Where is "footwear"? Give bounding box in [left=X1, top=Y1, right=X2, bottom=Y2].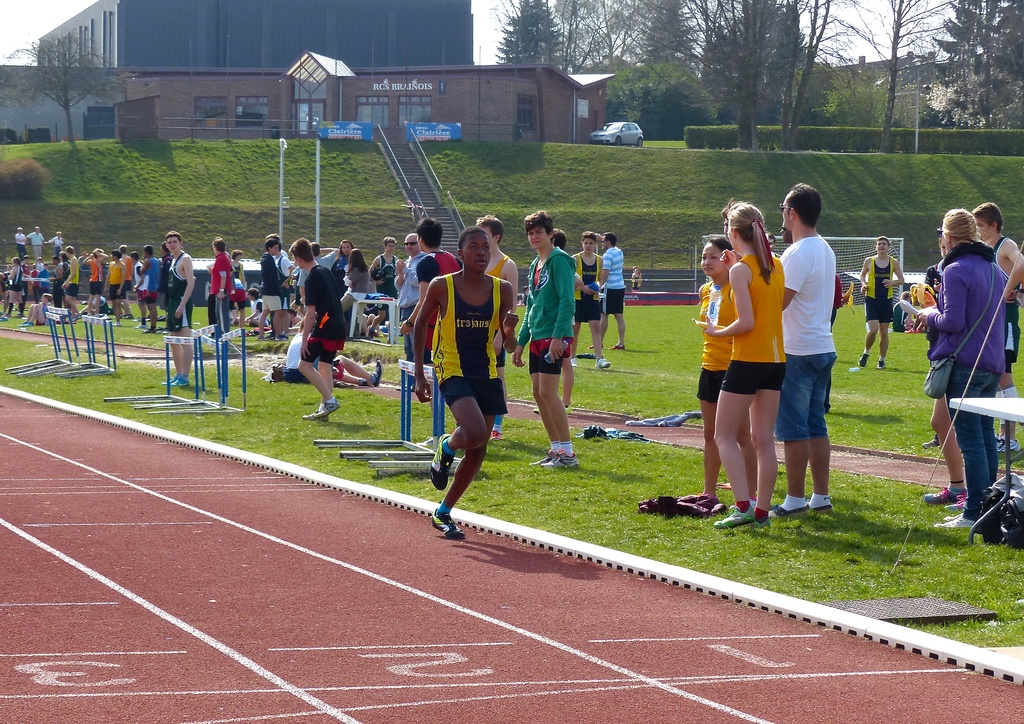
[left=933, top=513, right=973, bottom=529].
